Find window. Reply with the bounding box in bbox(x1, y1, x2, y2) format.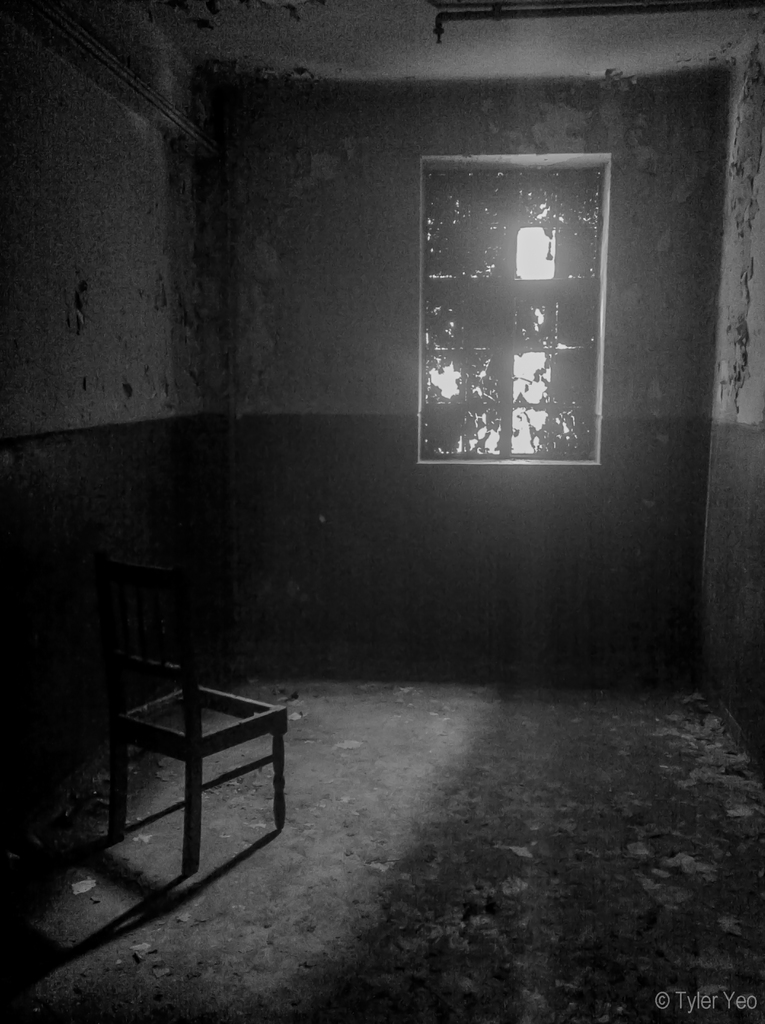
bbox(411, 121, 593, 472).
